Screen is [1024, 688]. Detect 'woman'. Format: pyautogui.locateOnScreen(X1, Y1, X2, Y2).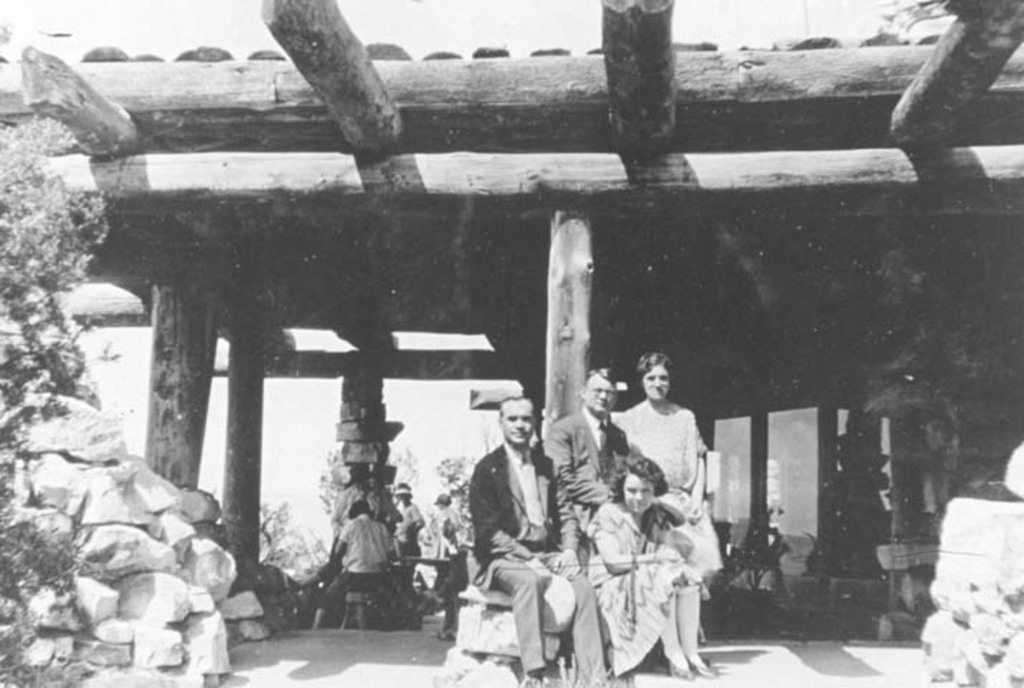
pyautogui.locateOnScreen(333, 462, 381, 548).
